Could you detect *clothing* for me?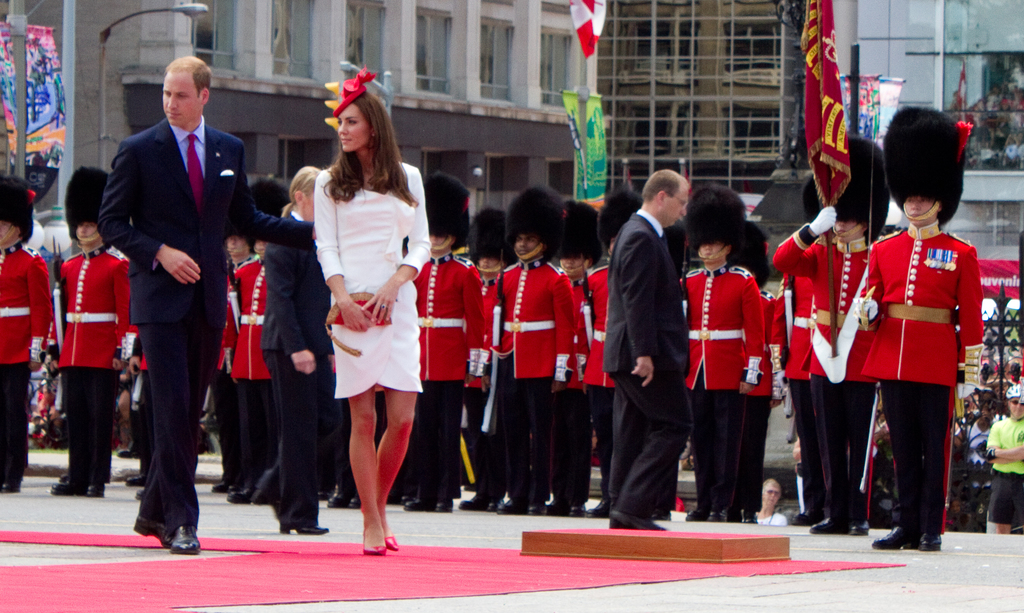
Detection result: <bbox>460, 281, 506, 492</bbox>.
